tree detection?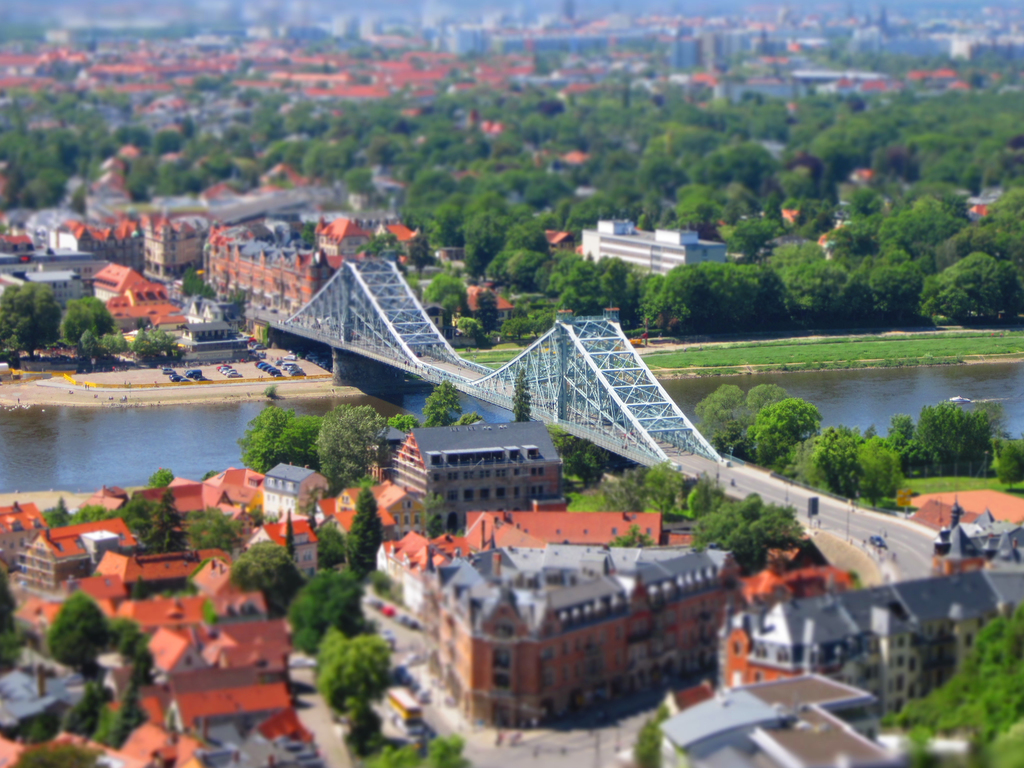
46, 590, 111, 678
